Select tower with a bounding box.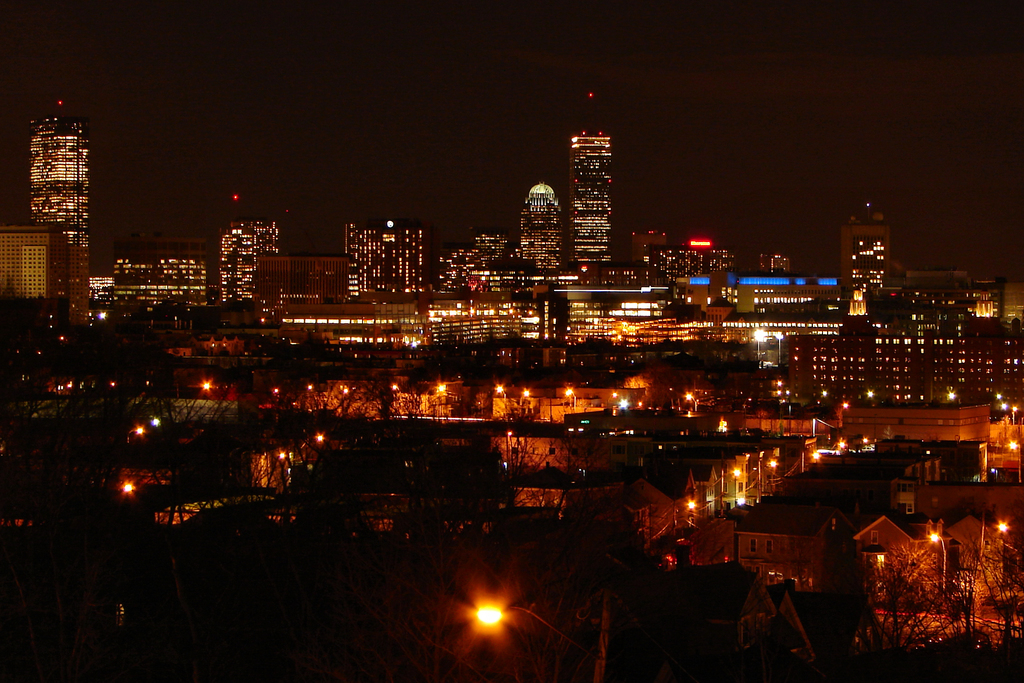
572, 93, 614, 261.
